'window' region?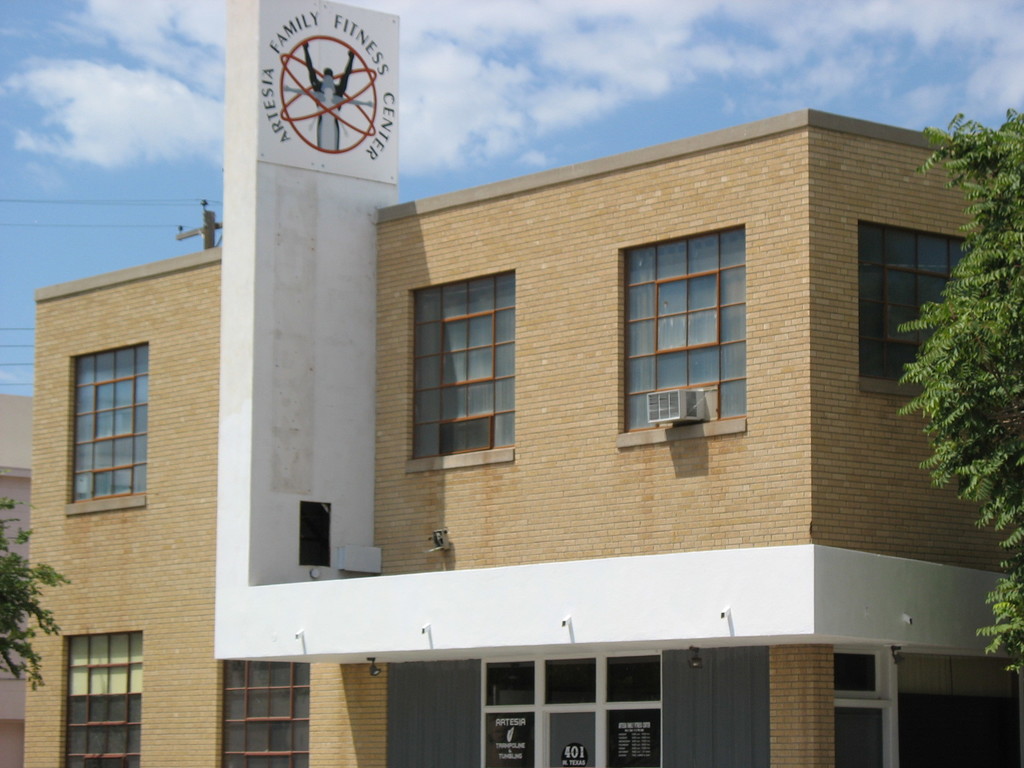
locate(65, 342, 151, 519)
